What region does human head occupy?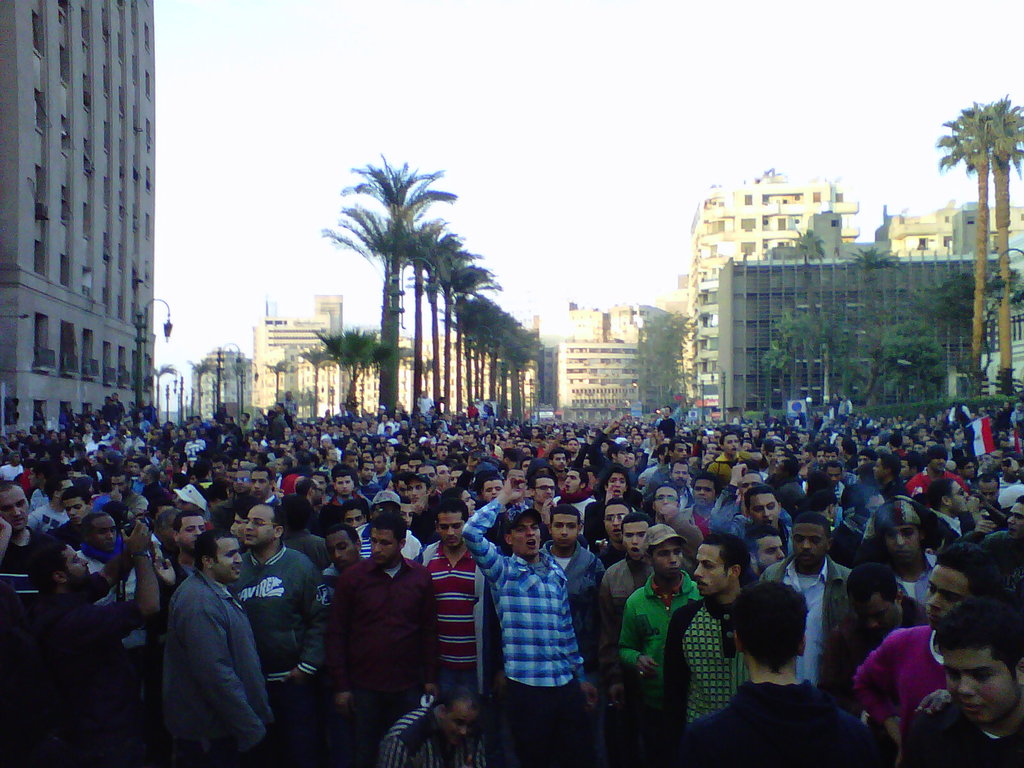
left=240, top=504, right=281, bottom=547.
